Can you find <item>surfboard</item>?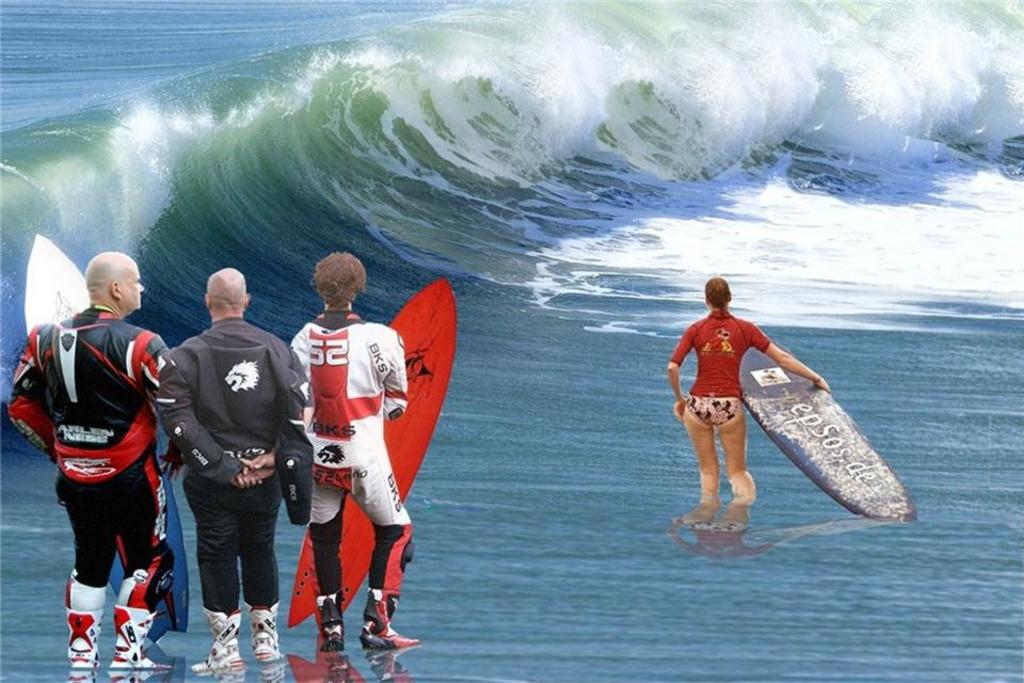
Yes, bounding box: <bbox>283, 277, 461, 628</bbox>.
